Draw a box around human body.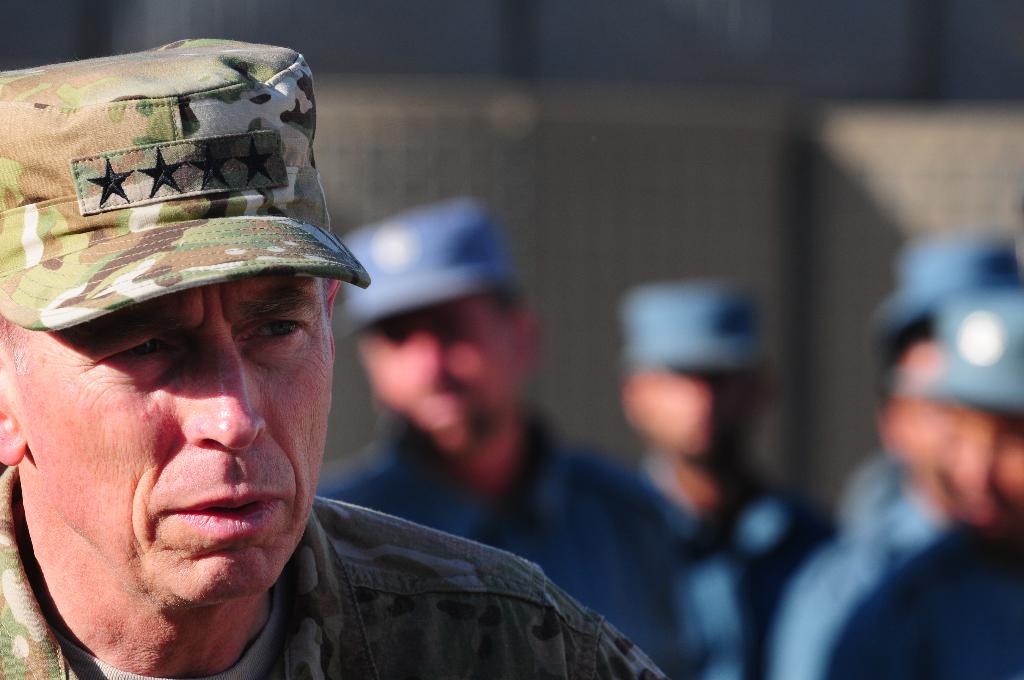
631/455/819/679.
